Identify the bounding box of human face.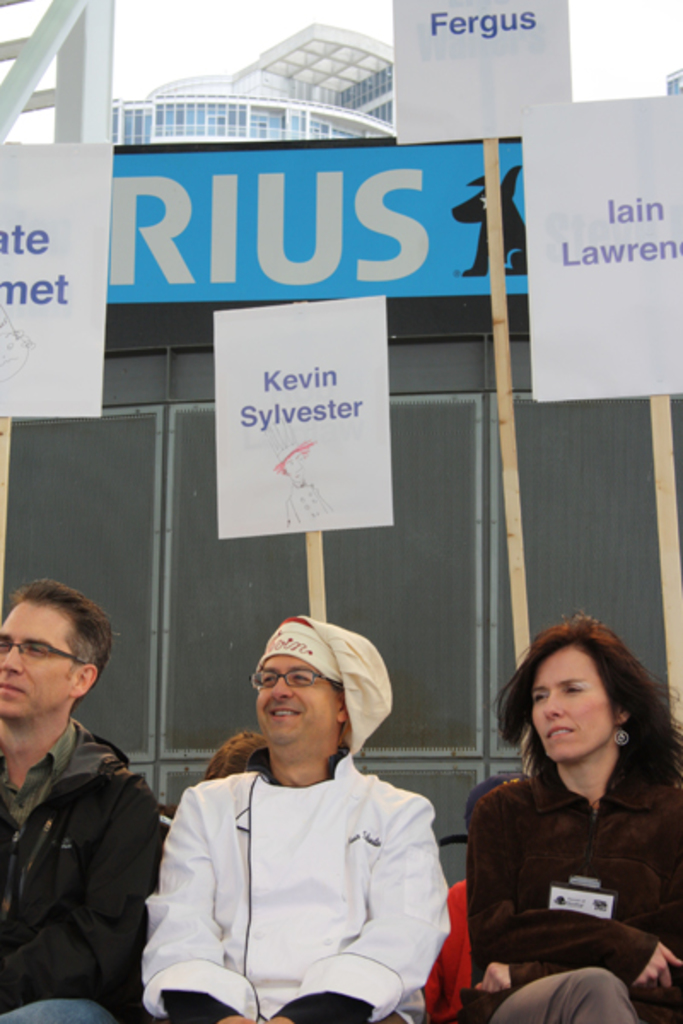
(253,657,340,744).
